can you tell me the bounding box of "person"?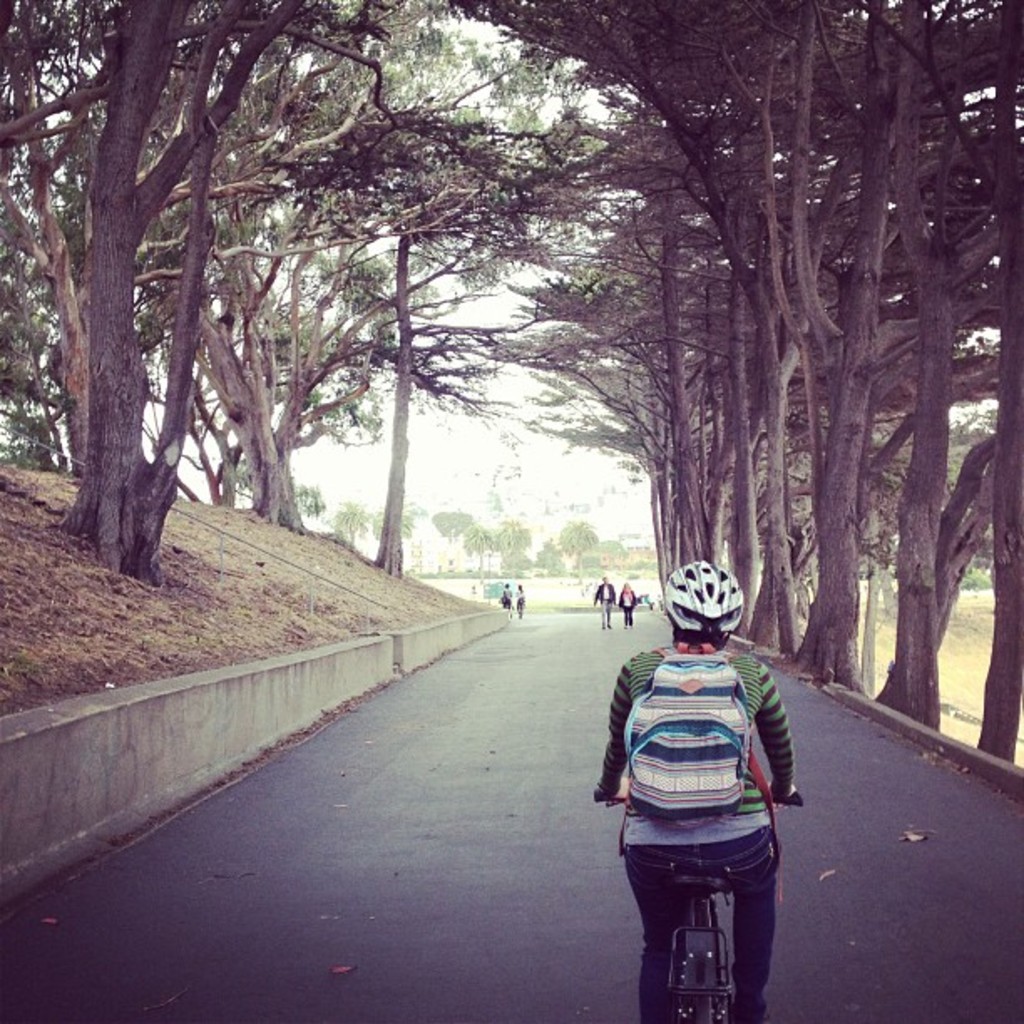
616:577:636:629.
